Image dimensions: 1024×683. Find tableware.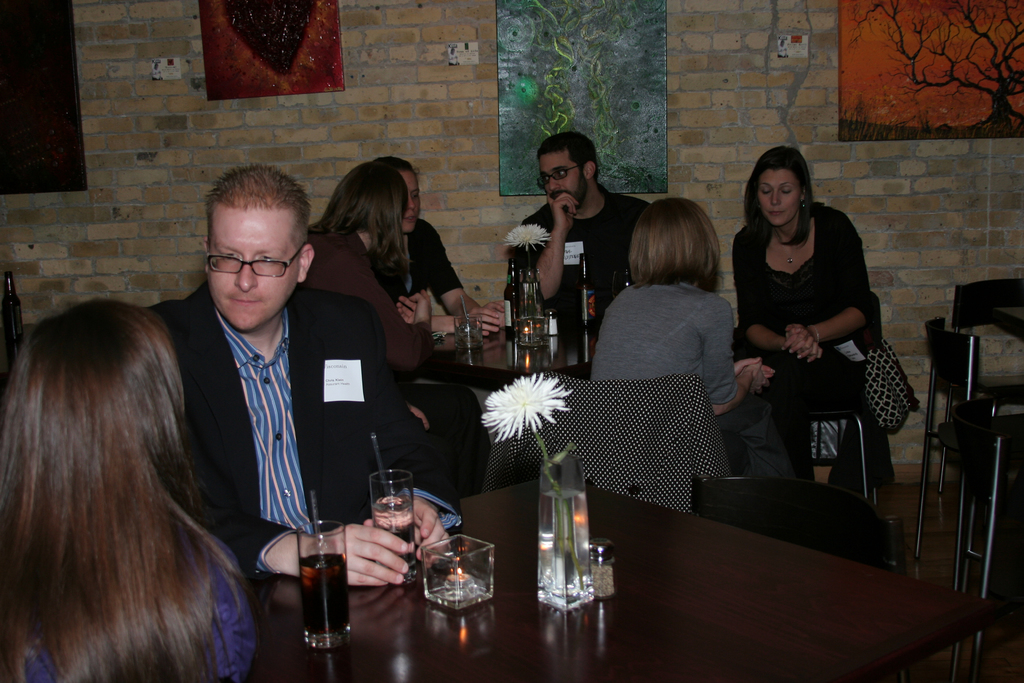
select_region(609, 269, 637, 304).
